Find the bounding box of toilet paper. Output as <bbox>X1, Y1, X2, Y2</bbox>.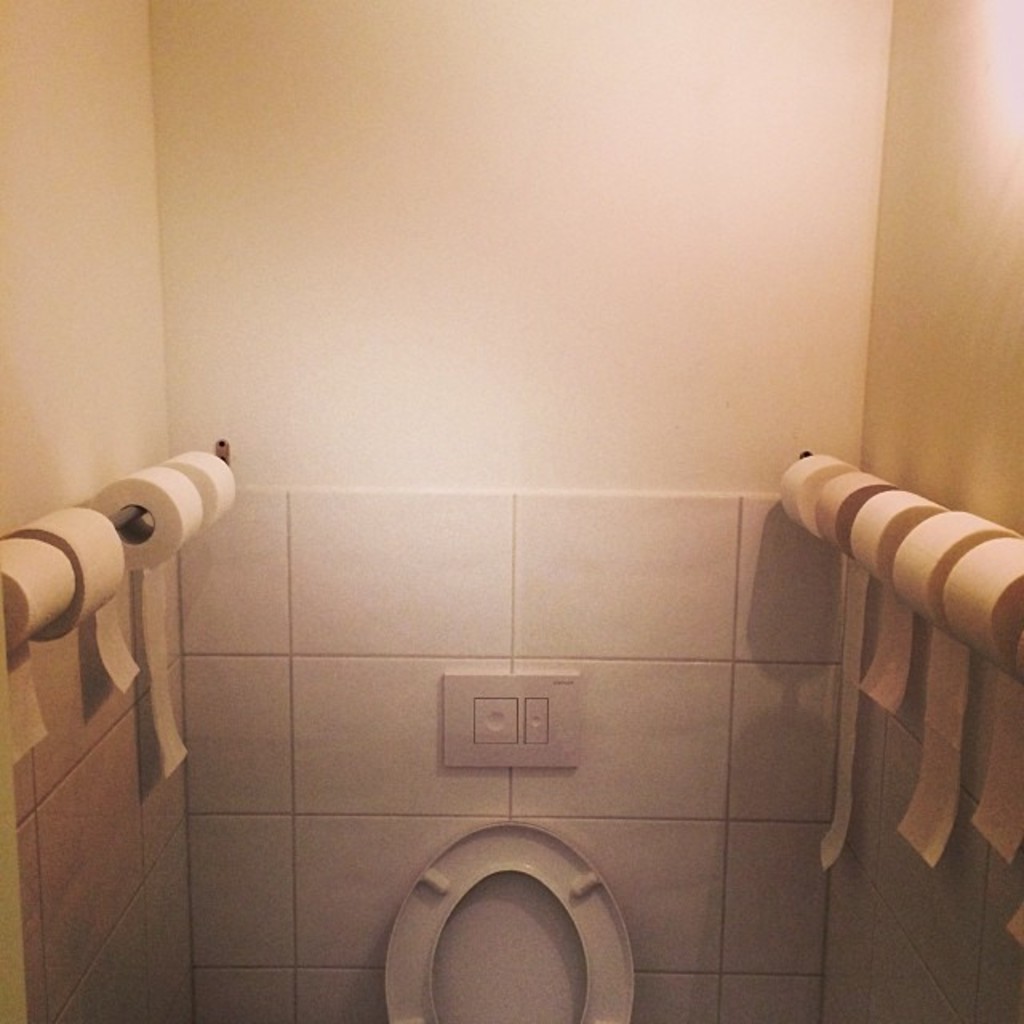
<bbox>816, 472, 899, 558</bbox>.
